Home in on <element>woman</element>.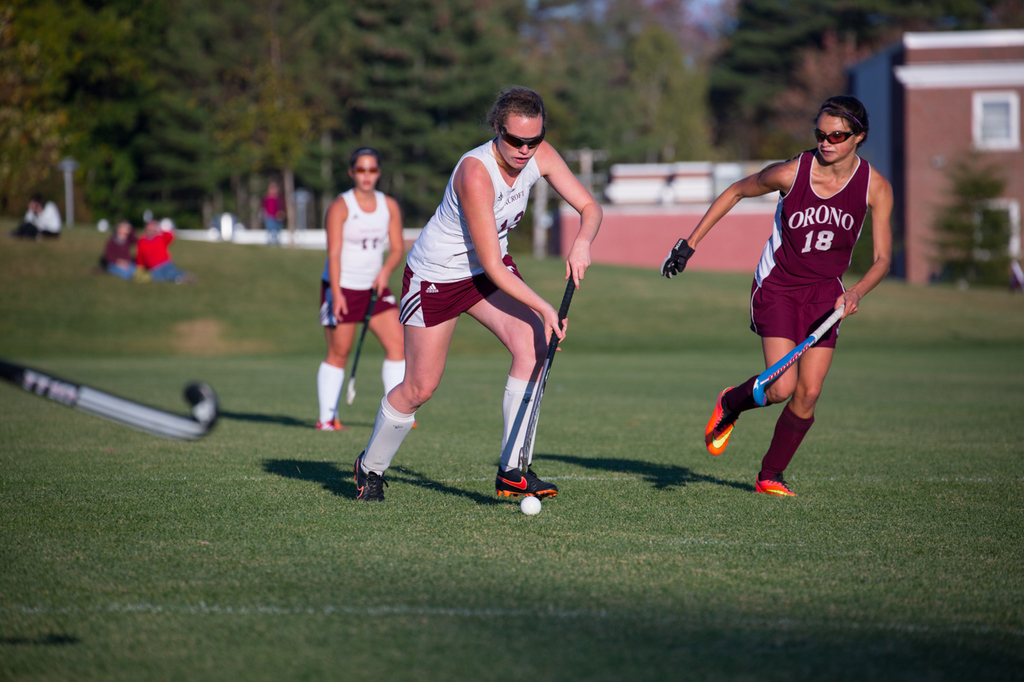
Homed in at (662,98,899,497).
